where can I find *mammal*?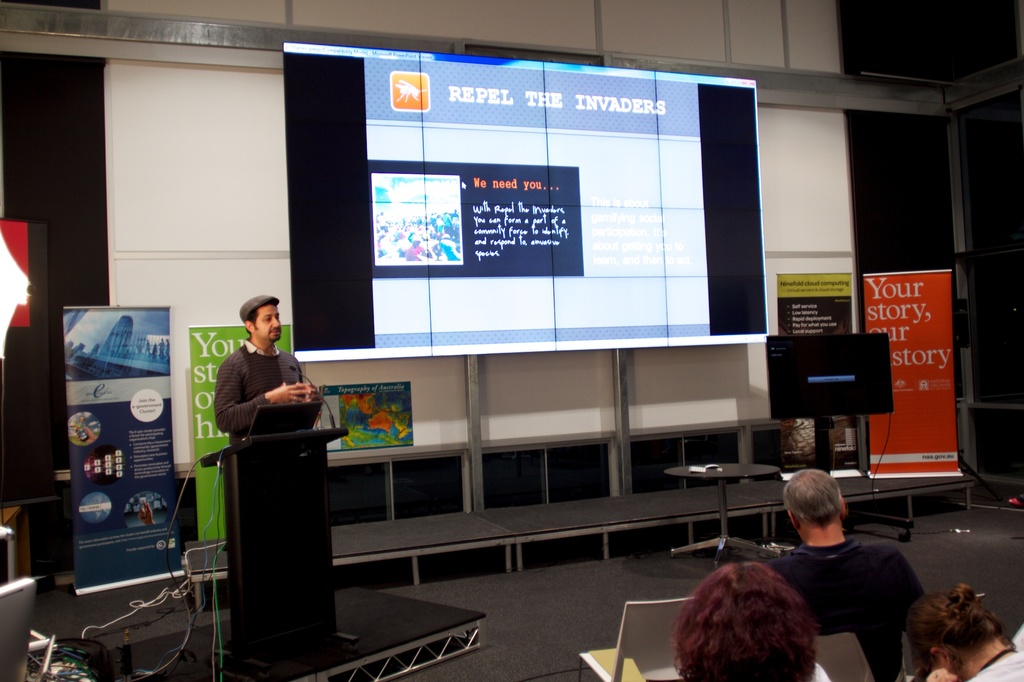
You can find it at [x1=669, y1=561, x2=817, y2=681].
